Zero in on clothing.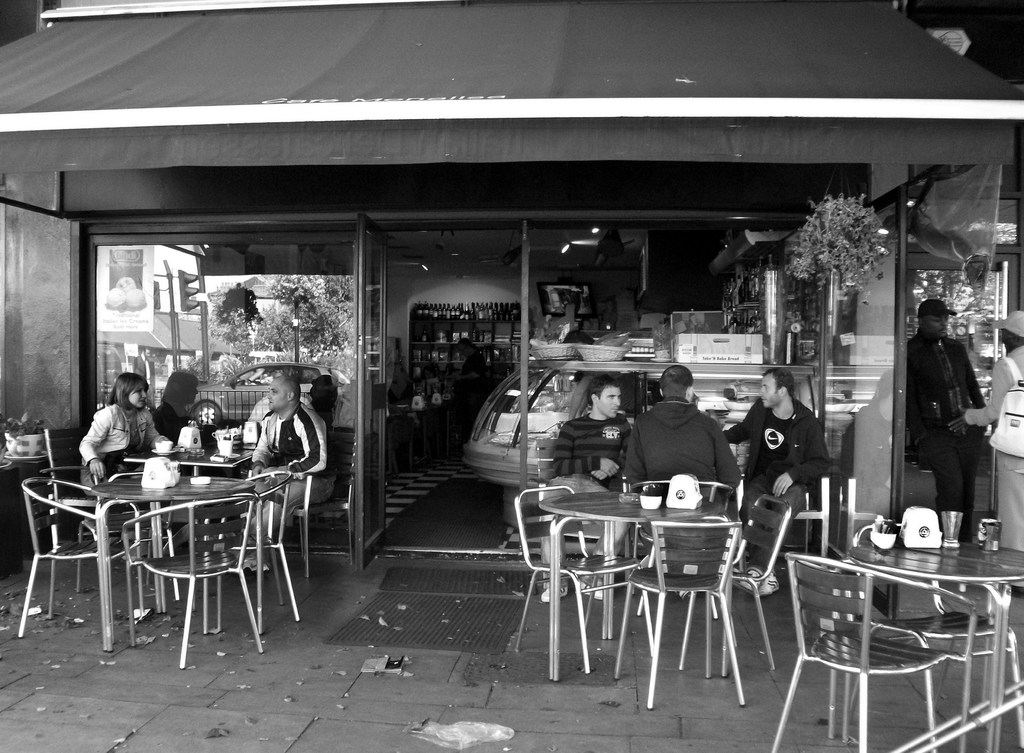
Zeroed in: <box>636,398,742,515</box>.
